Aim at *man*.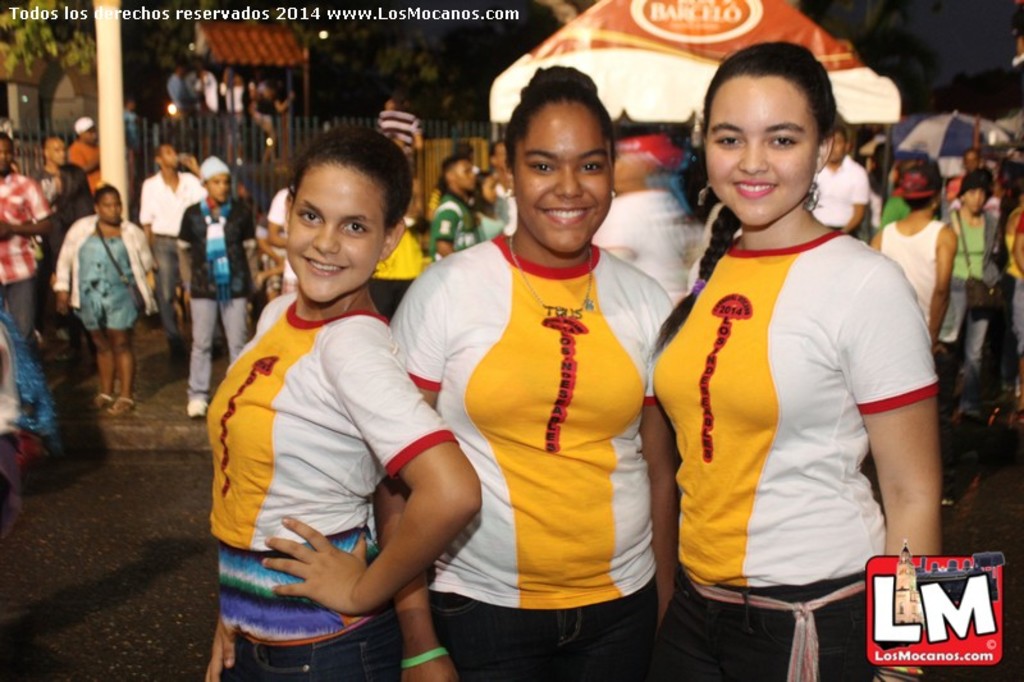
Aimed at 40/131/92/344.
